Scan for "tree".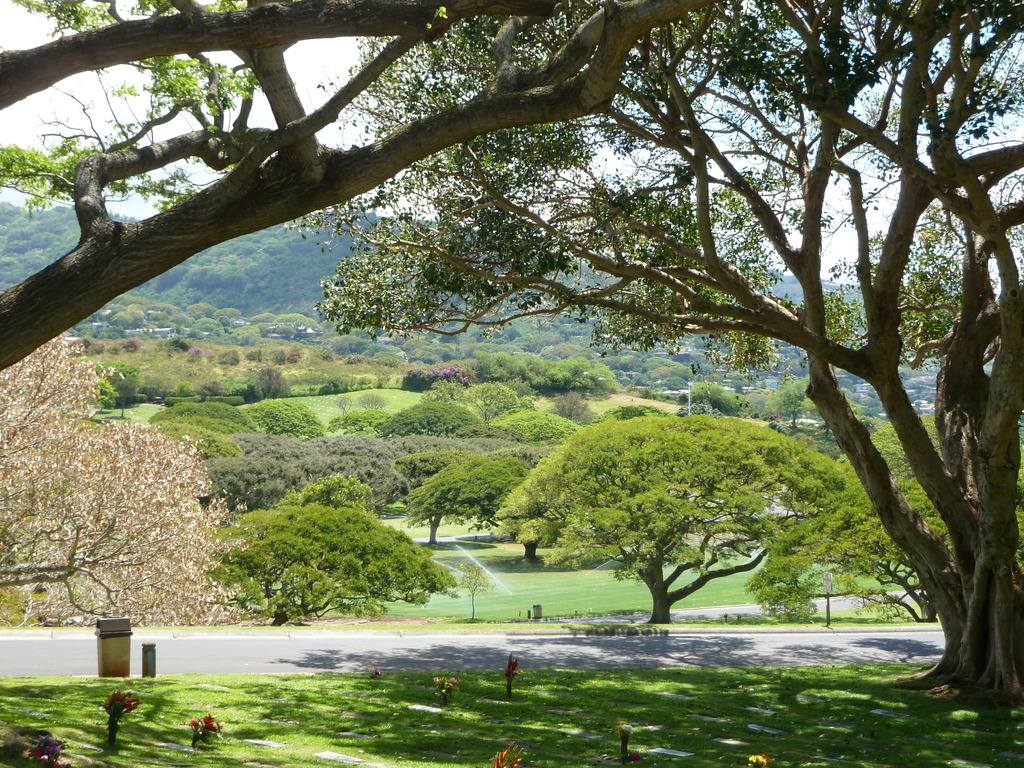
Scan result: [x1=0, y1=0, x2=718, y2=366].
